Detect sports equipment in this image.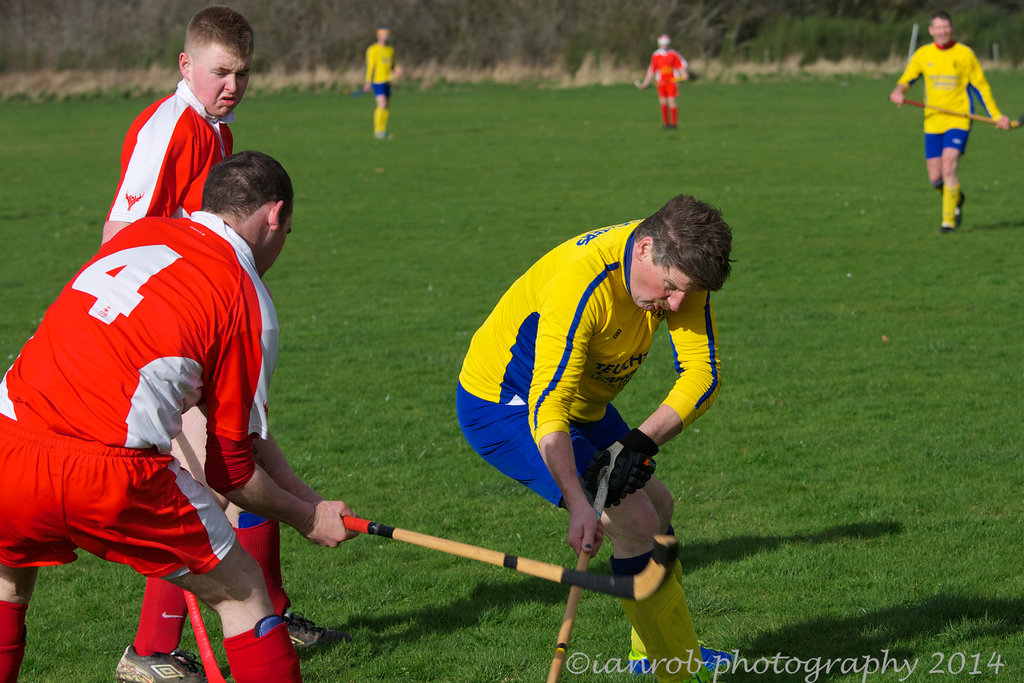
Detection: select_region(887, 95, 1023, 129).
